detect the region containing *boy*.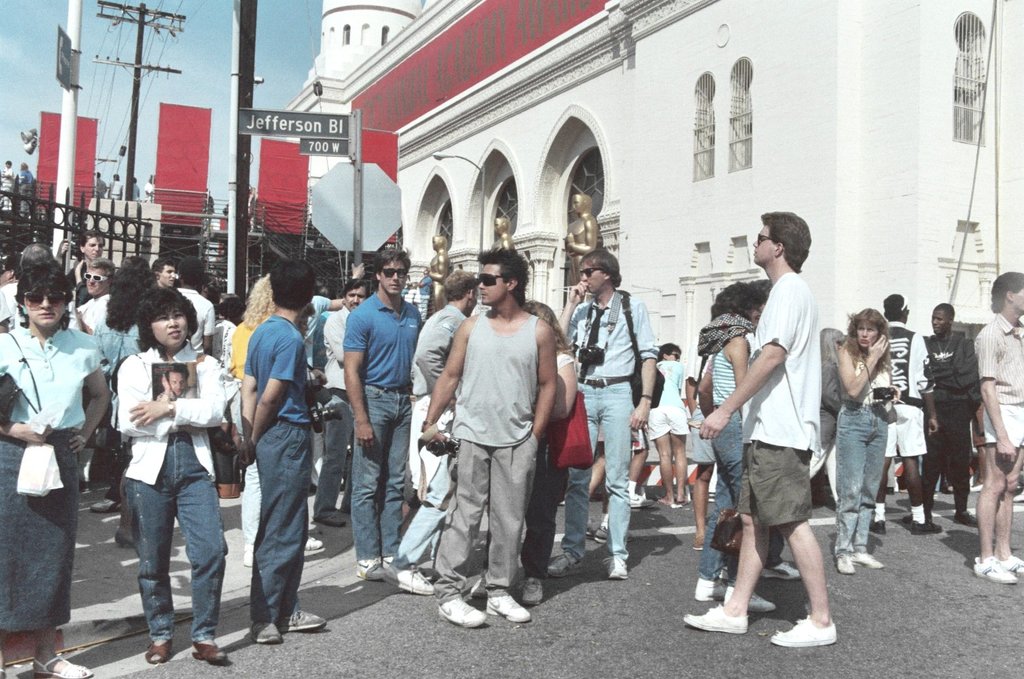
locate(682, 210, 838, 648).
